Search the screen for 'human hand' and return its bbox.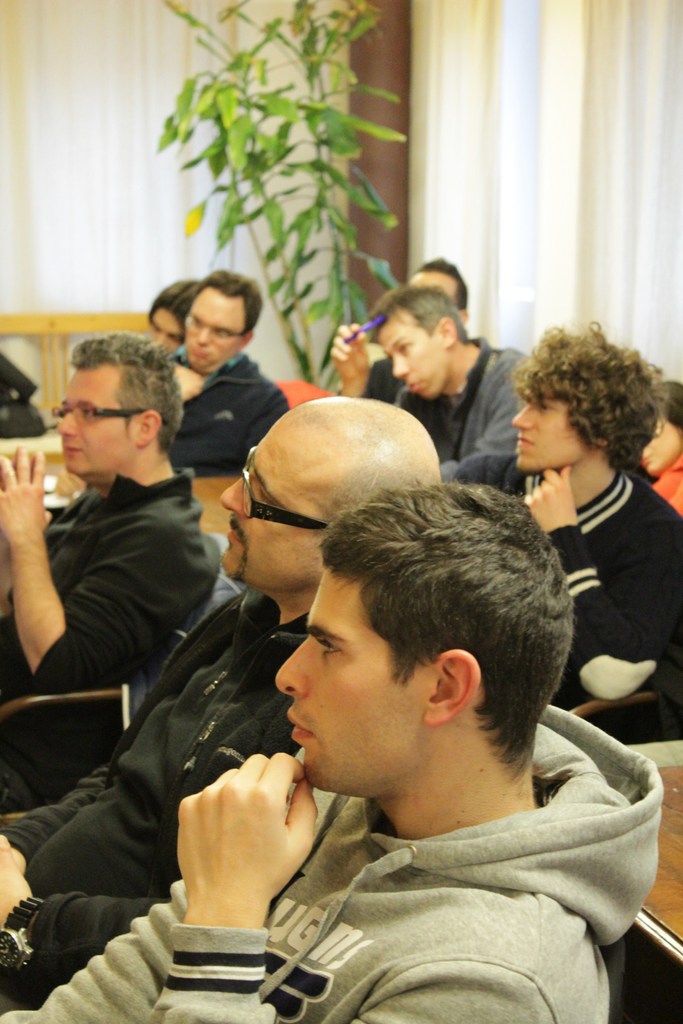
Found: 0 444 48 550.
